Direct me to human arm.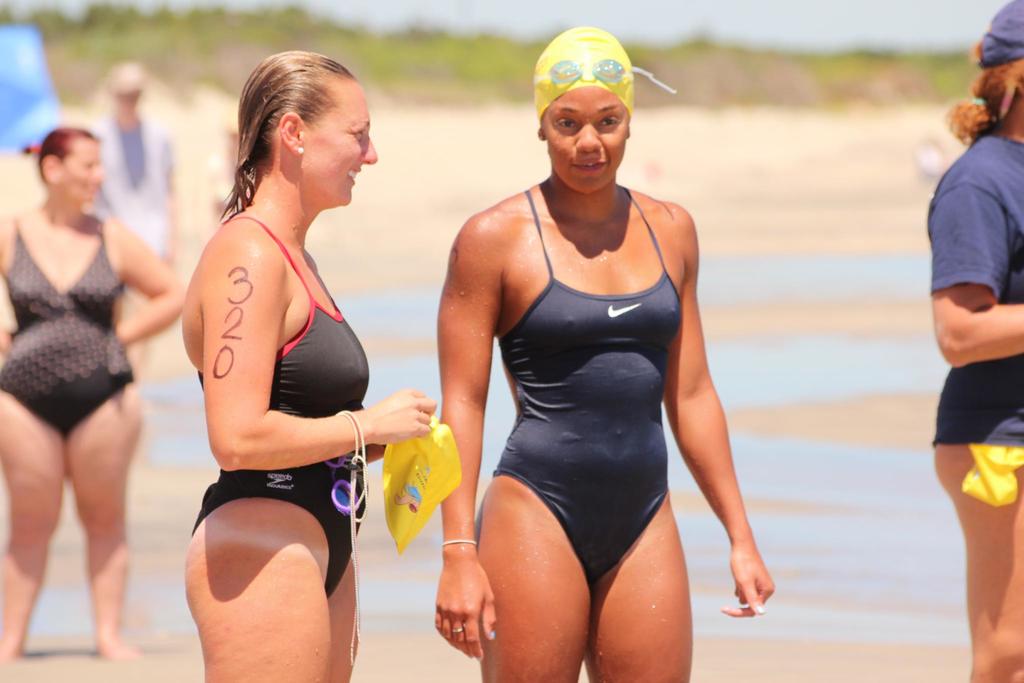
Direction: bbox=[927, 191, 1023, 361].
